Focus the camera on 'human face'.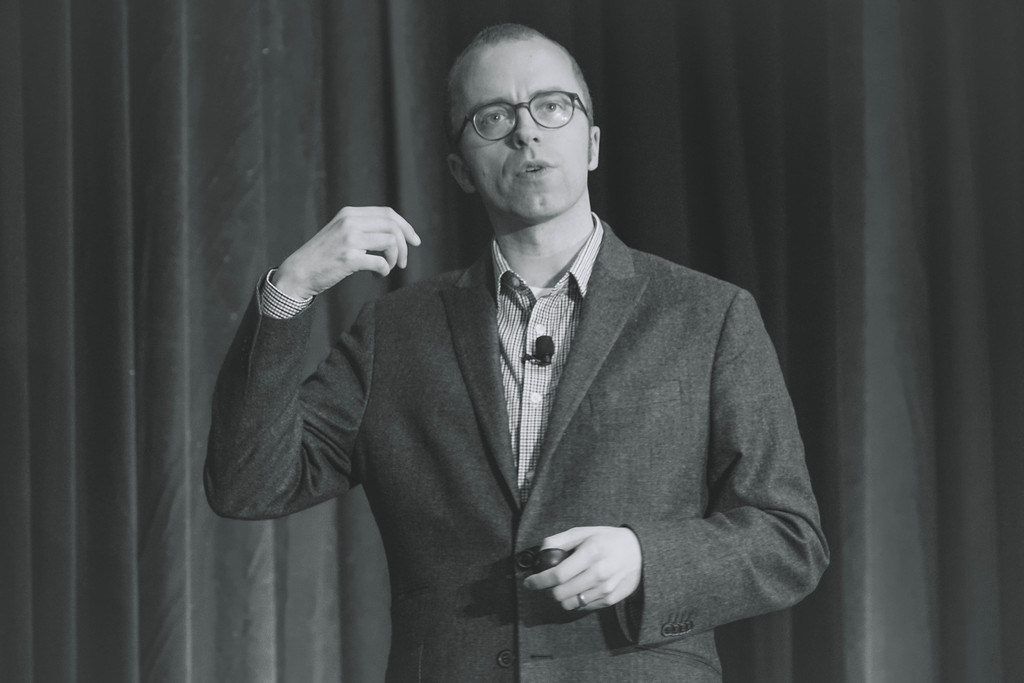
Focus region: x1=455, y1=31, x2=593, y2=220.
